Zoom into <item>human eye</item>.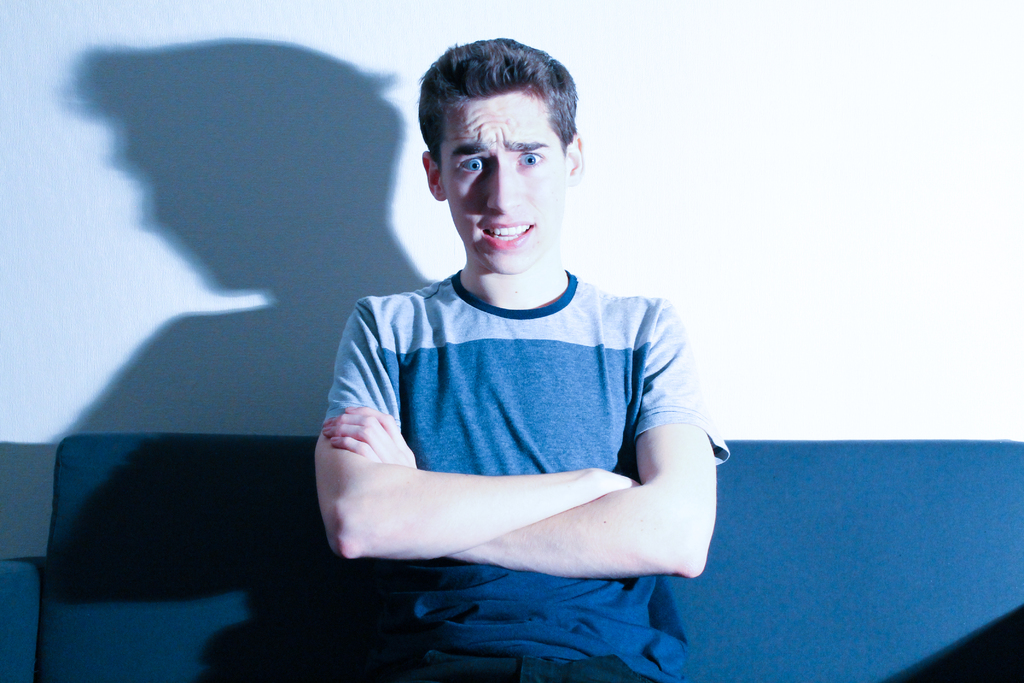
Zoom target: crop(512, 143, 550, 170).
